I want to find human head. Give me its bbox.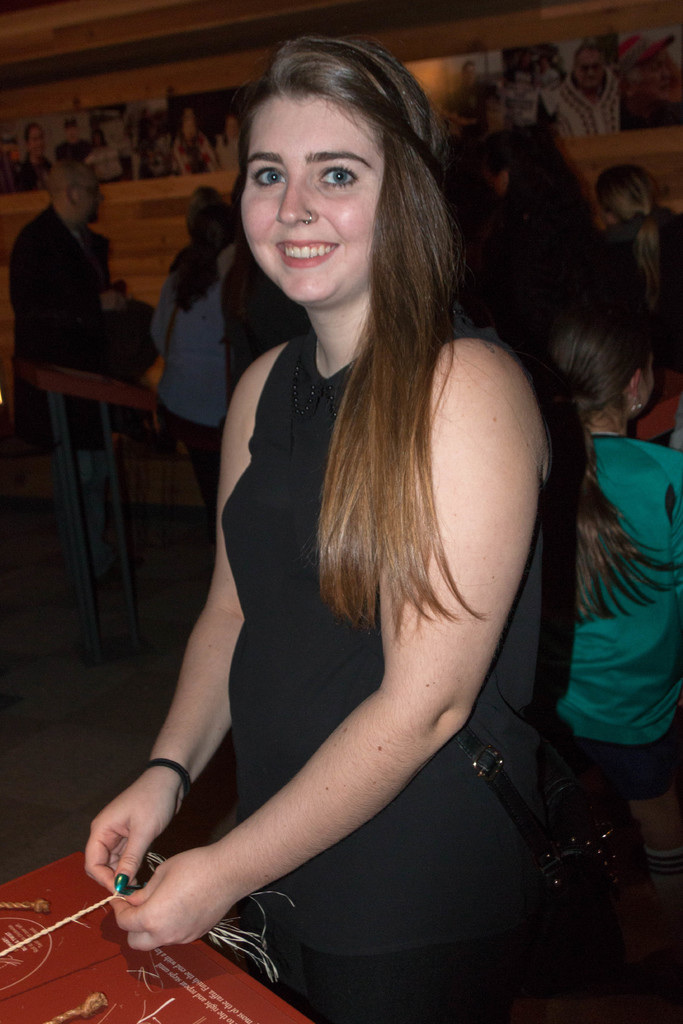
<region>131, 99, 177, 176</region>.
